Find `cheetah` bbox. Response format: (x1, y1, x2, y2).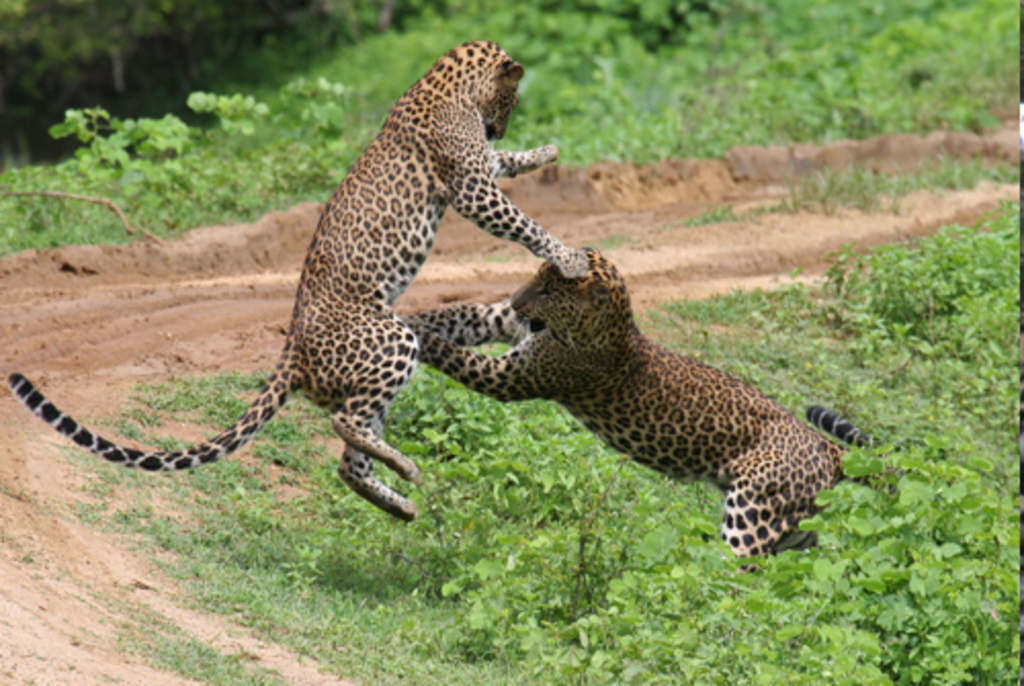
(4, 37, 584, 522).
